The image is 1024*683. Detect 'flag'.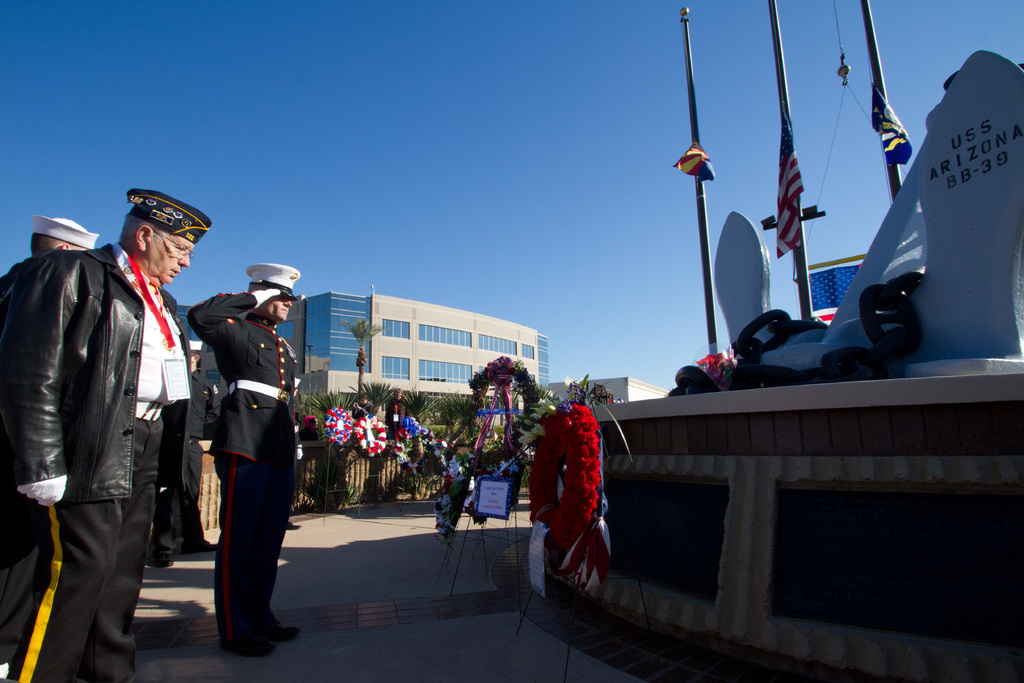
Detection: {"left": 322, "top": 406, "right": 352, "bottom": 441}.
